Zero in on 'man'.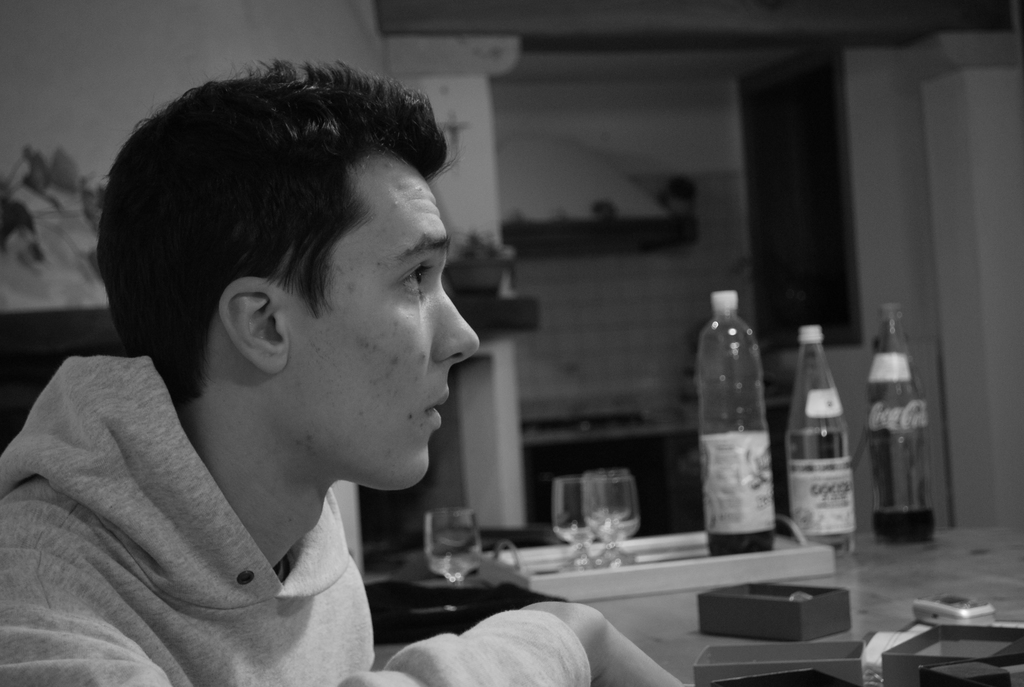
Zeroed in: Rect(12, 80, 609, 659).
